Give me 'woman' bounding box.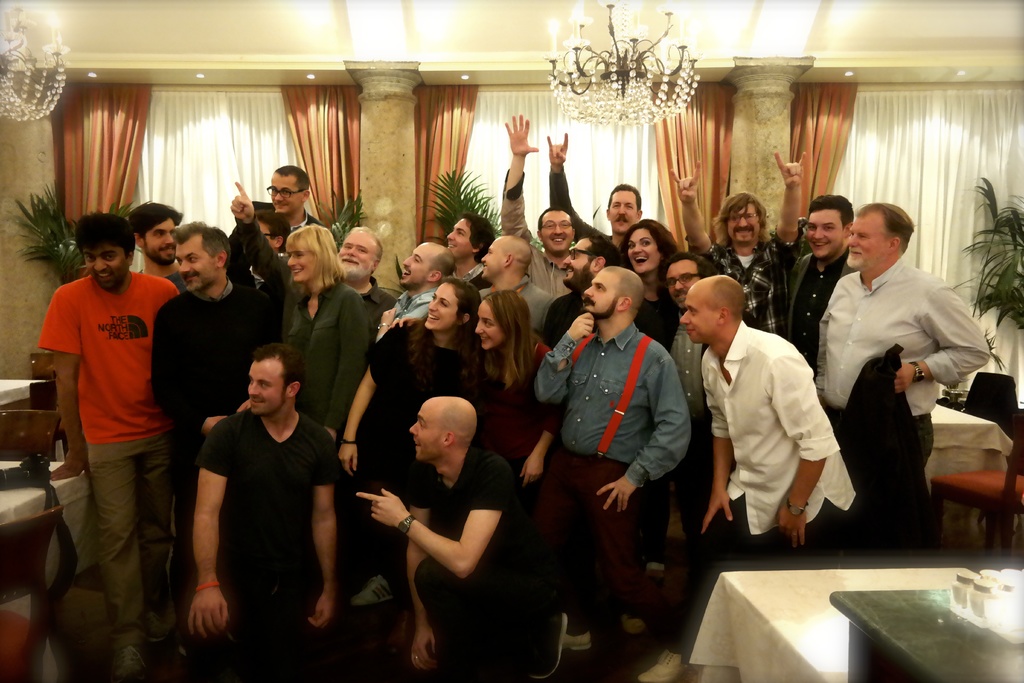
<box>617,217,682,585</box>.
